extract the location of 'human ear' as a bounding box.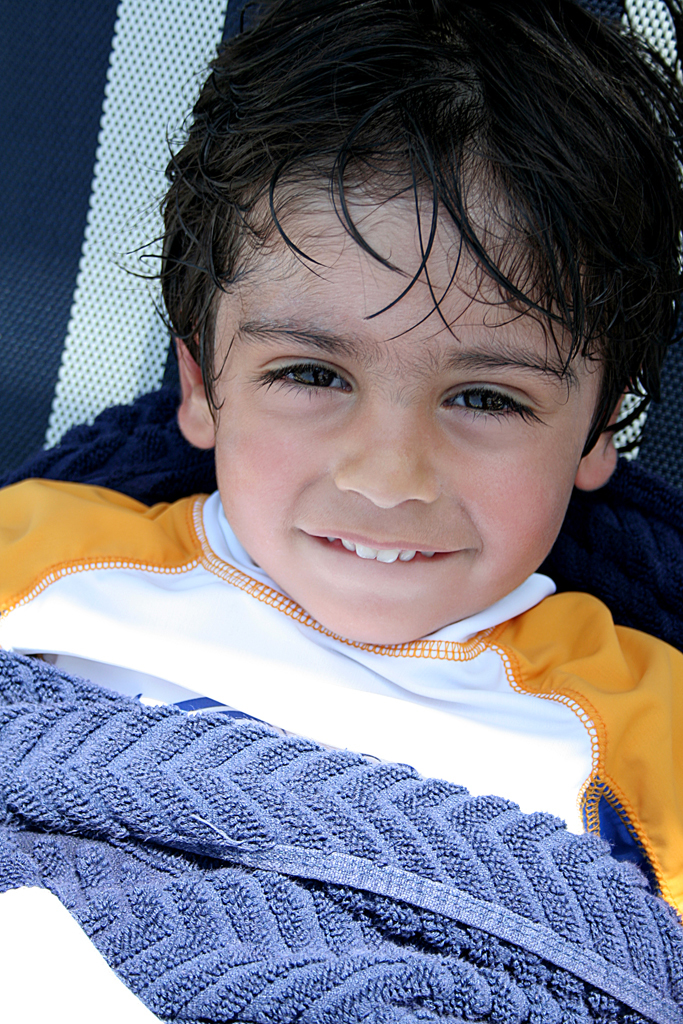
x1=575 y1=387 x2=625 y2=488.
